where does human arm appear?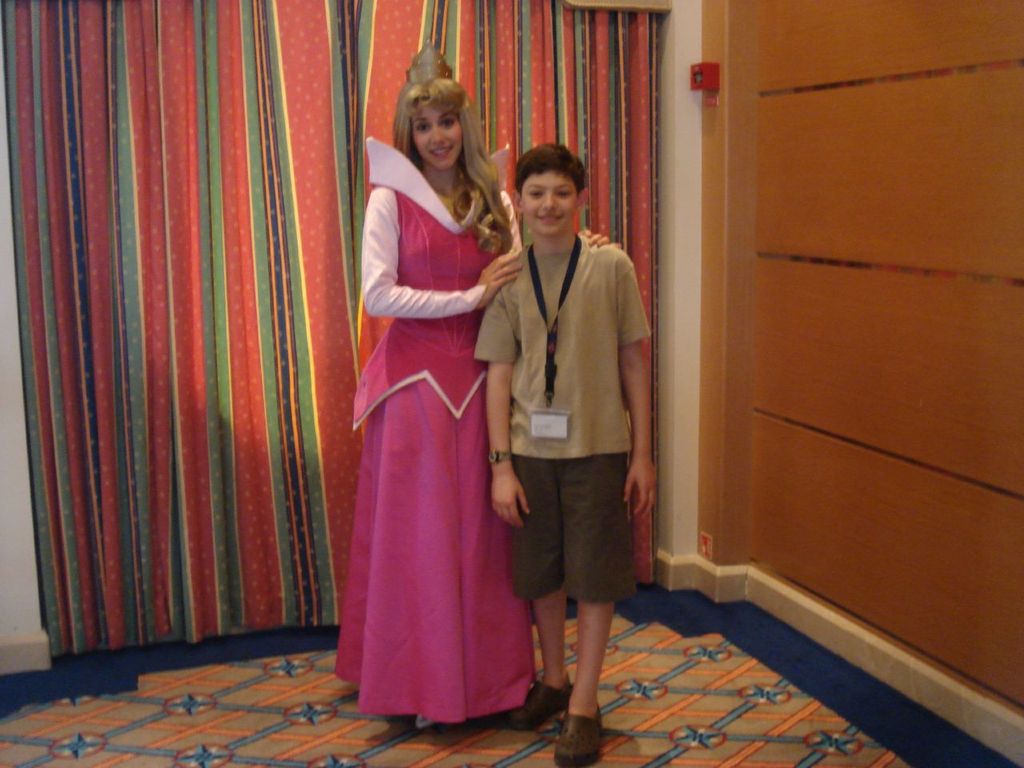
Appears at [362, 186, 525, 318].
